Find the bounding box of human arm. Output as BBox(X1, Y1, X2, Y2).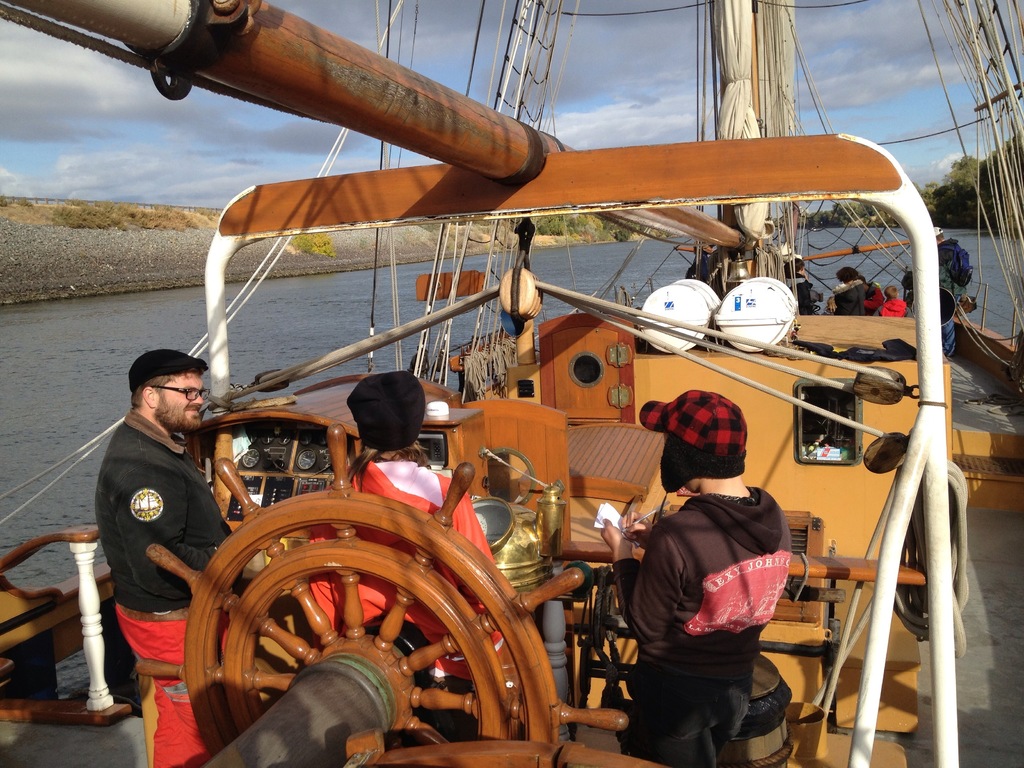
BBox(616, 501, 662, 550).
